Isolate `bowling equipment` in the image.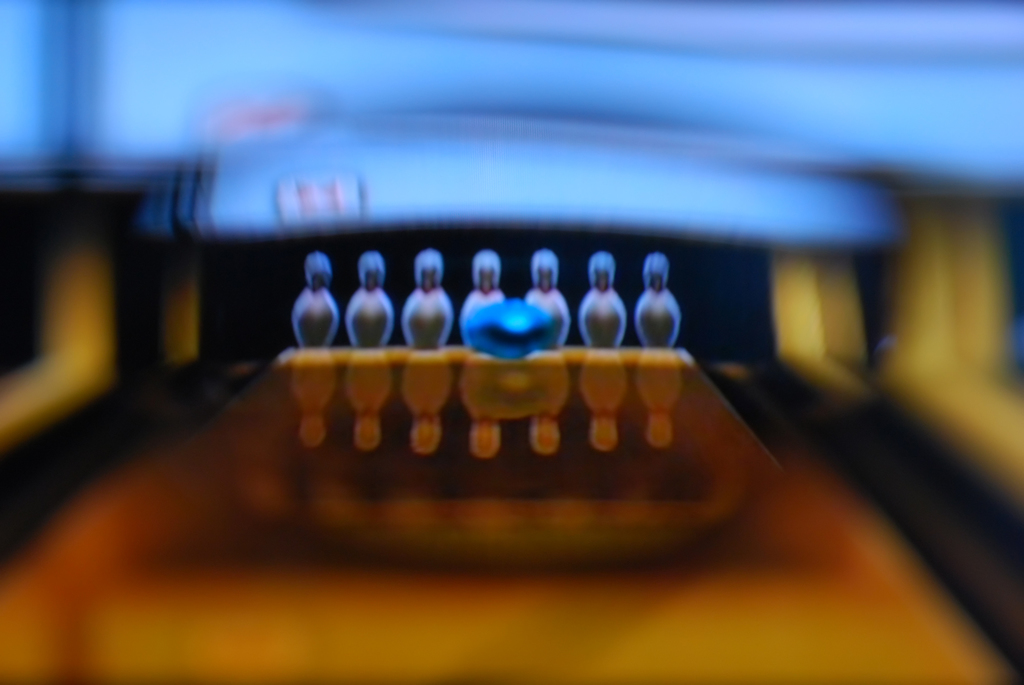
Isolated region: [526, 241, 573, 347].
